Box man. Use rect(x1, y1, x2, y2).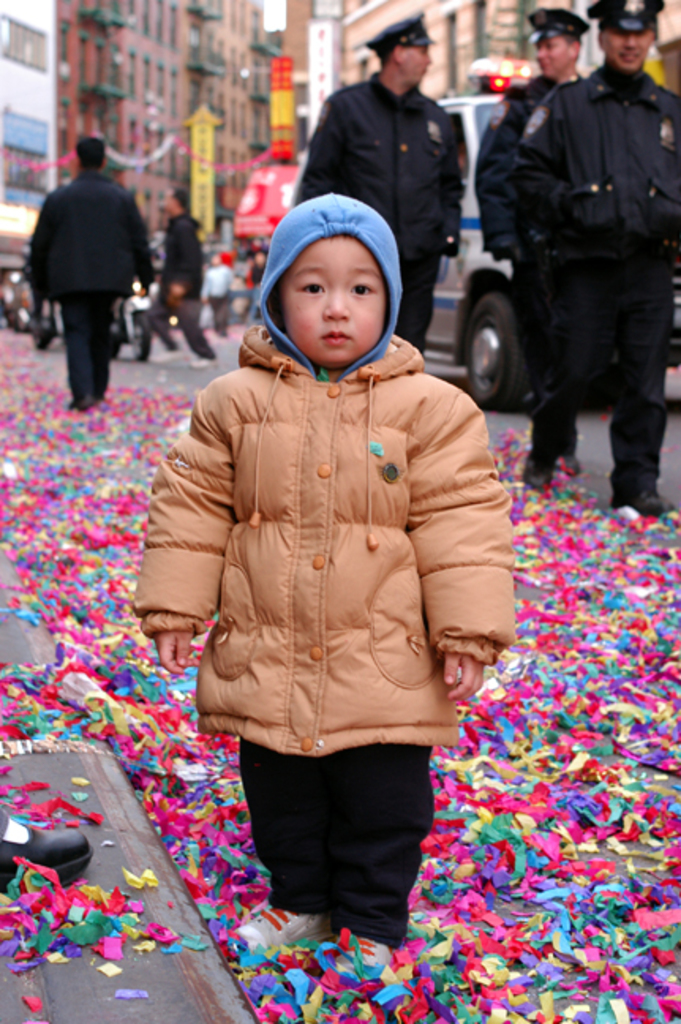
rect(499, 0, 679, 510).
